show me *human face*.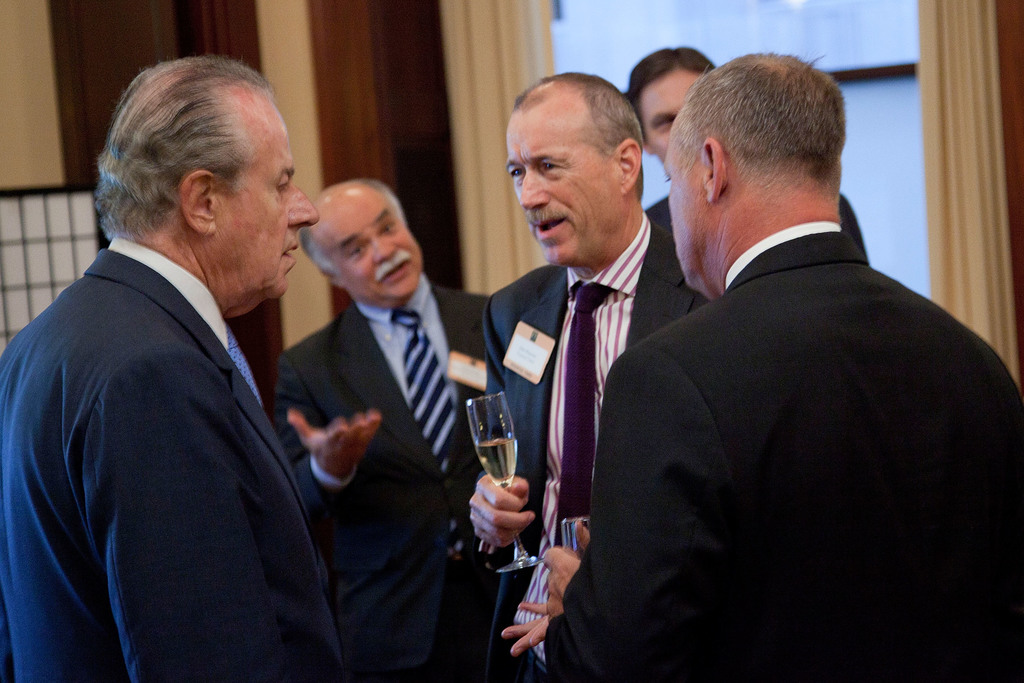
*human face* is here: bbox(220, 71, 323, 301).
